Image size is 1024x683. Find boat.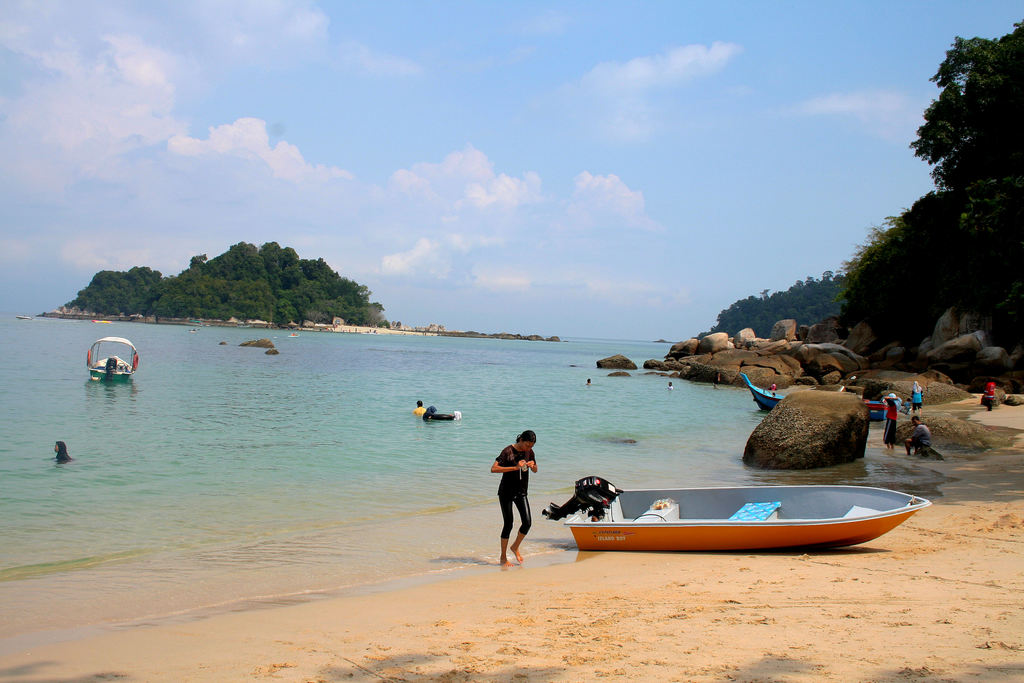
{"x1": 737, "y1": 372, "x2": 888, "y2": 422}.
